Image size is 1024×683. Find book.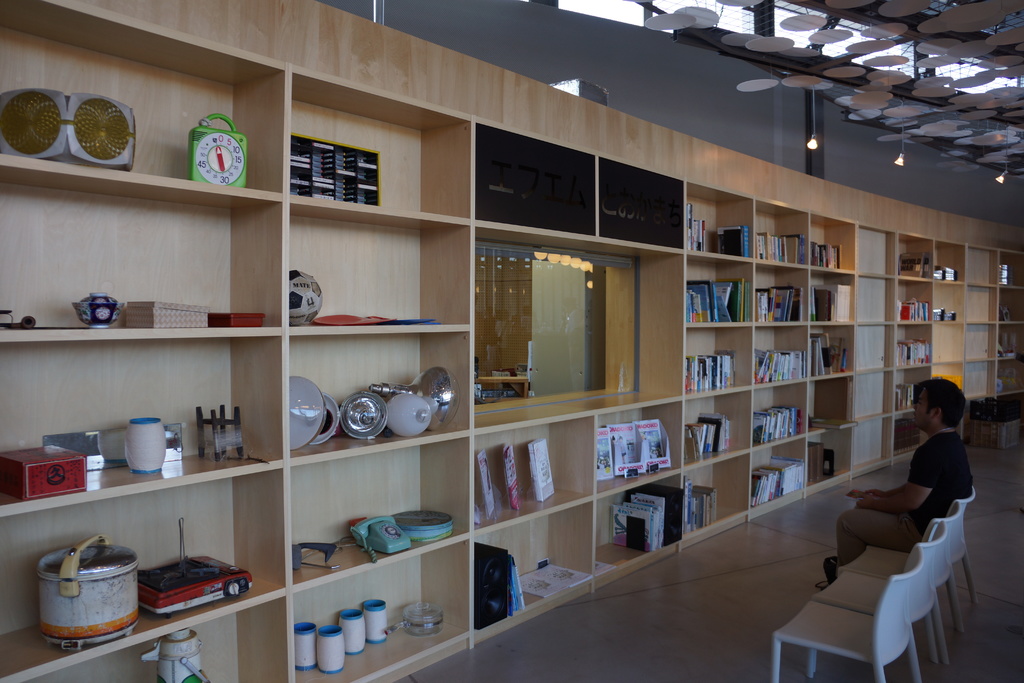
[531, 436, 554, 503].
